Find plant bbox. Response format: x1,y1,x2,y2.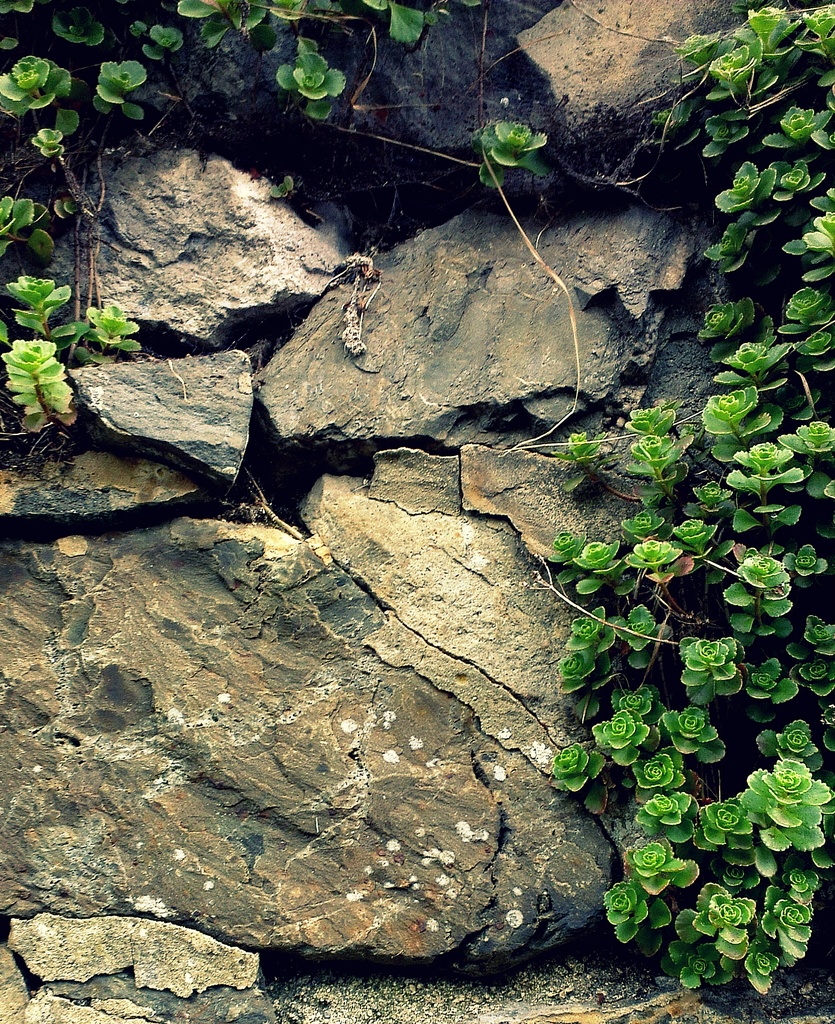
734,927,774,987.
